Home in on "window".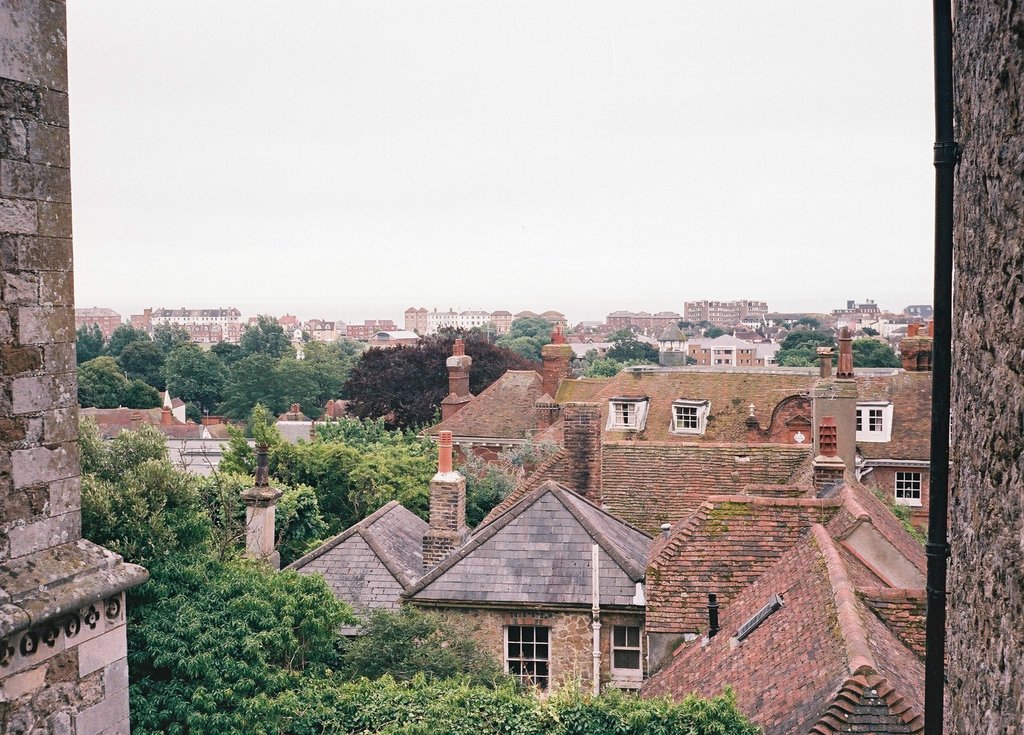
Homed in at l=610, t=400, r=639, b=424.
